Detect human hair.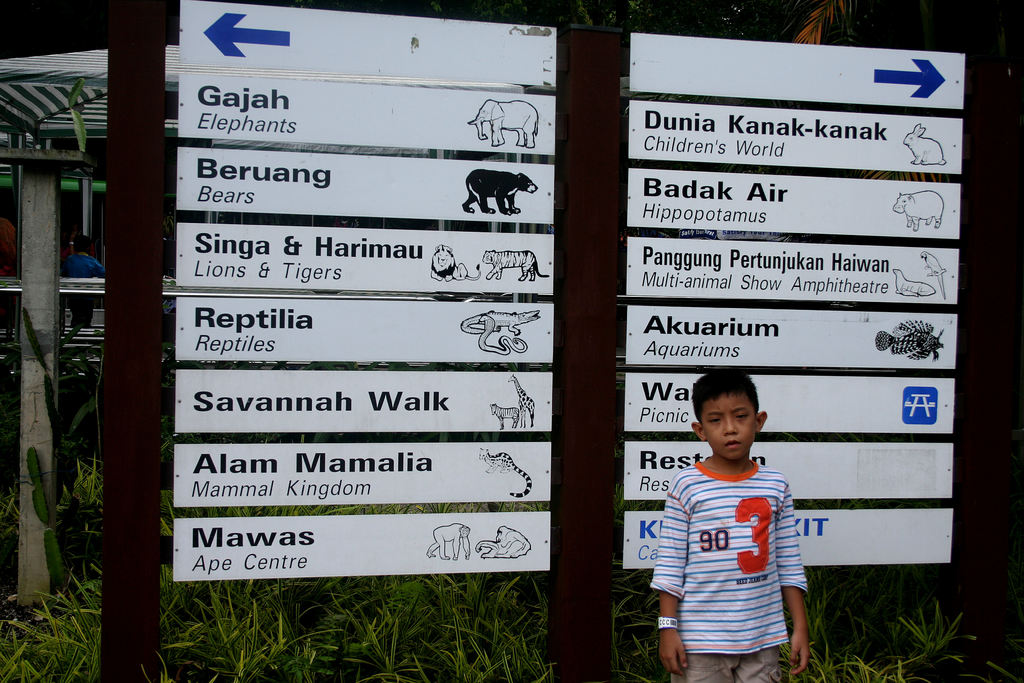
Detected at x1=74, y1=233, x2=90, y2=251.
